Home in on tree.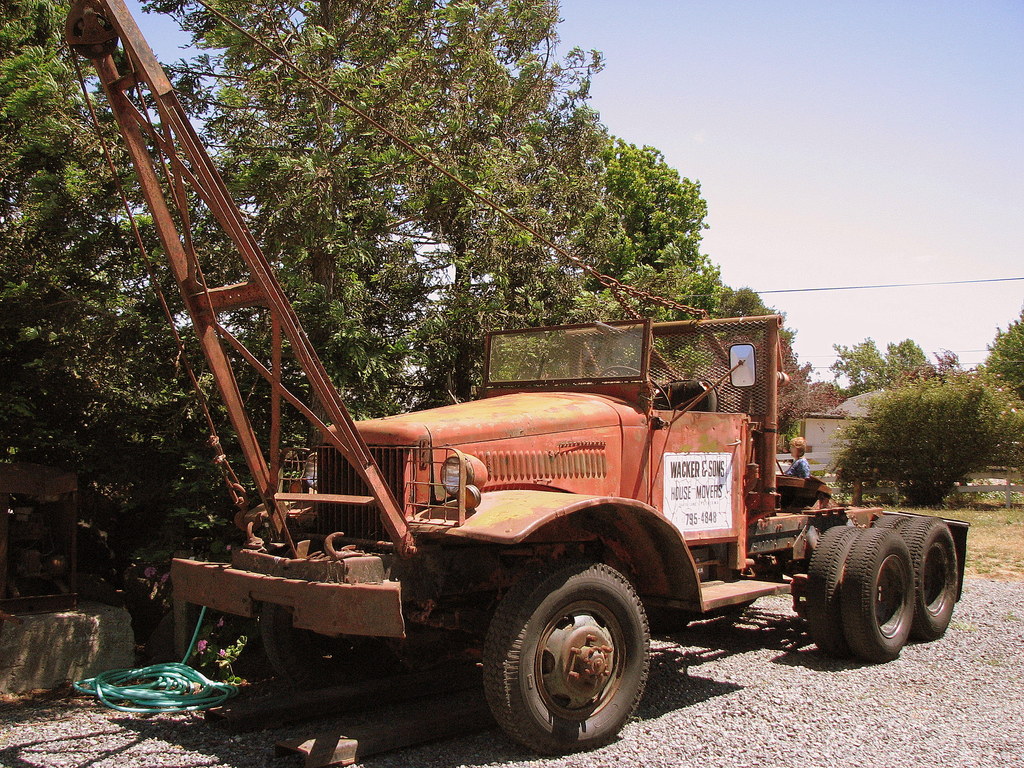
Homed in at bbox(986, 307, 1023, 396).
